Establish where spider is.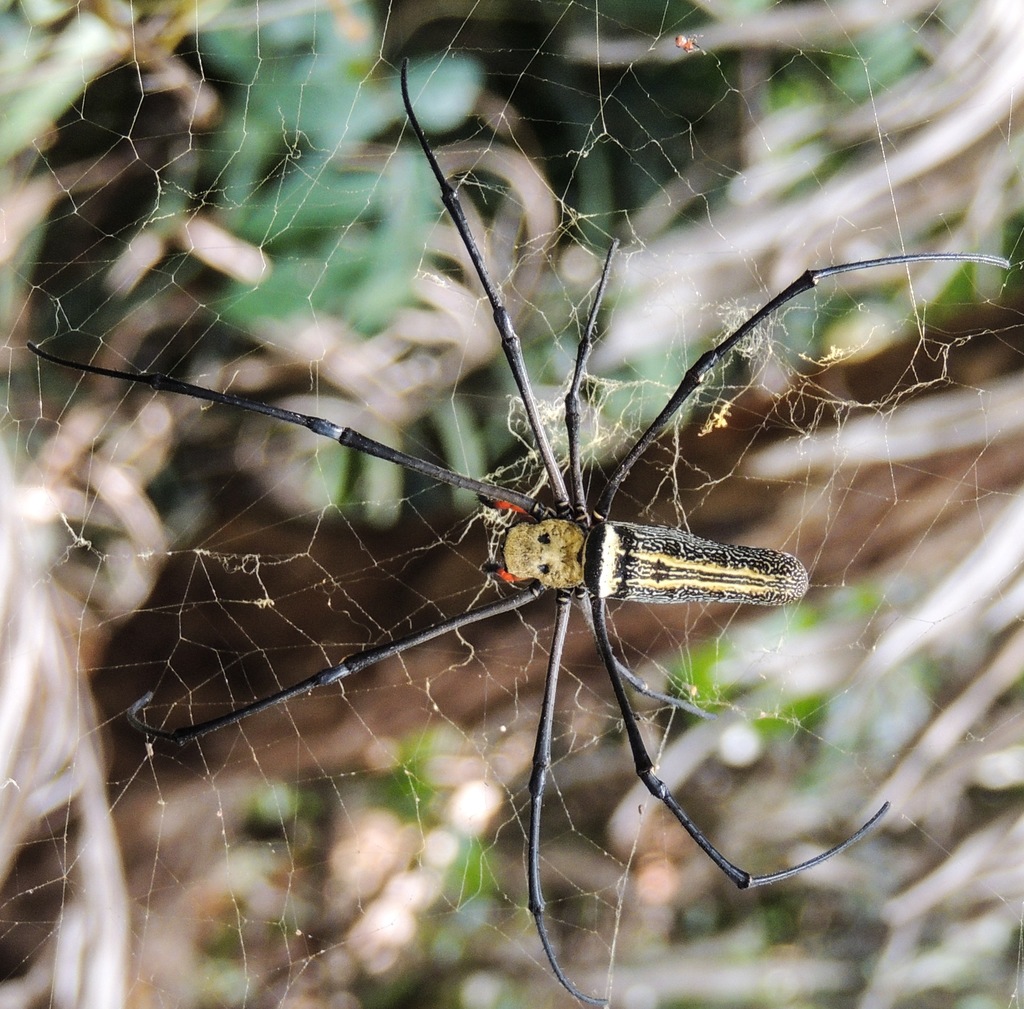
Established at crop(21, 57, 1023, 1008).
